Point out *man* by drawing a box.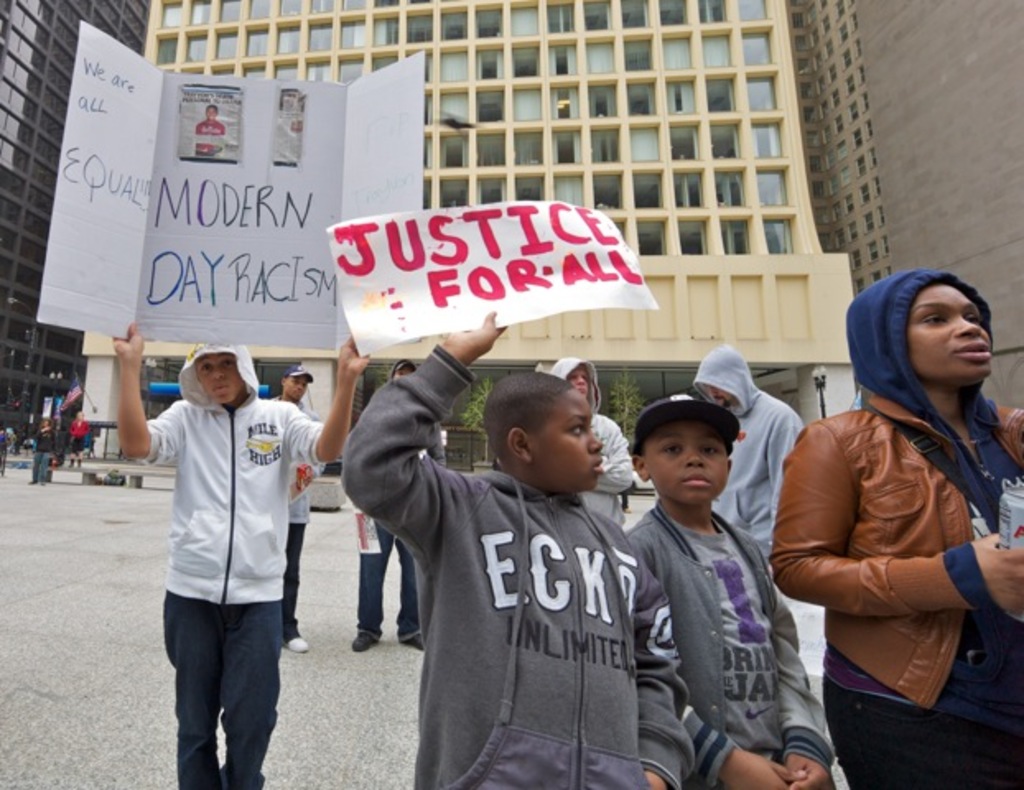
crop(267, 364, 314, 652).
